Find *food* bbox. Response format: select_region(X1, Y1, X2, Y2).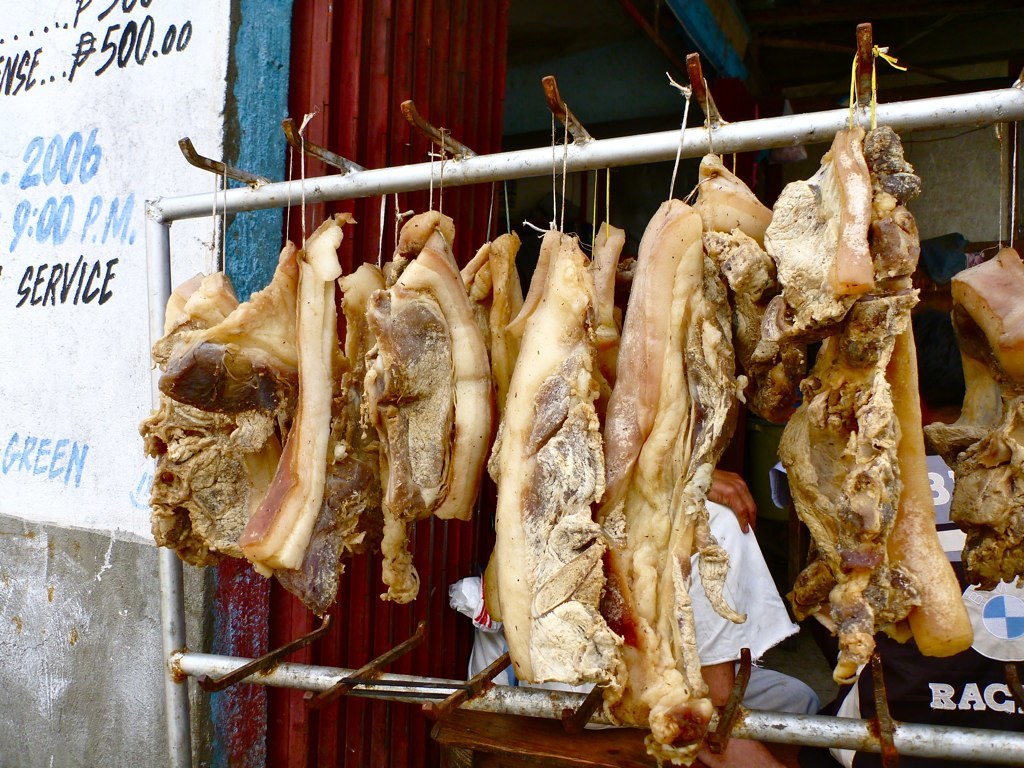
select_region(143, 264, 247, 570).
